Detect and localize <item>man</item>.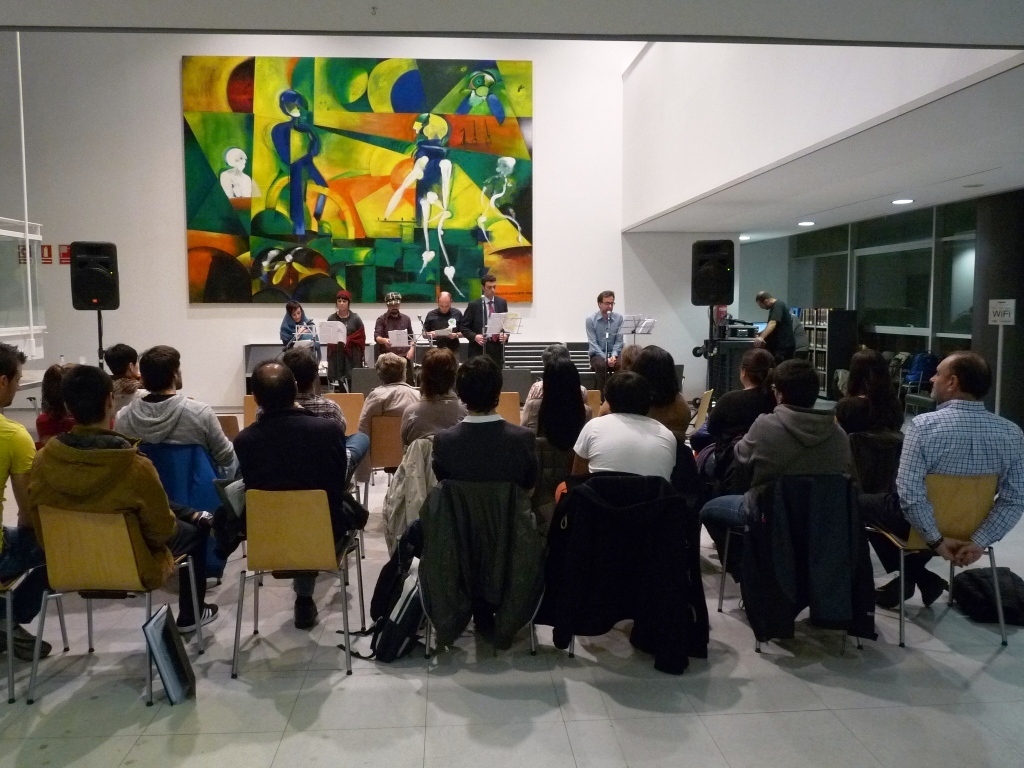
Localized at <bbox>377, 287, 420, 369</bbox>.
